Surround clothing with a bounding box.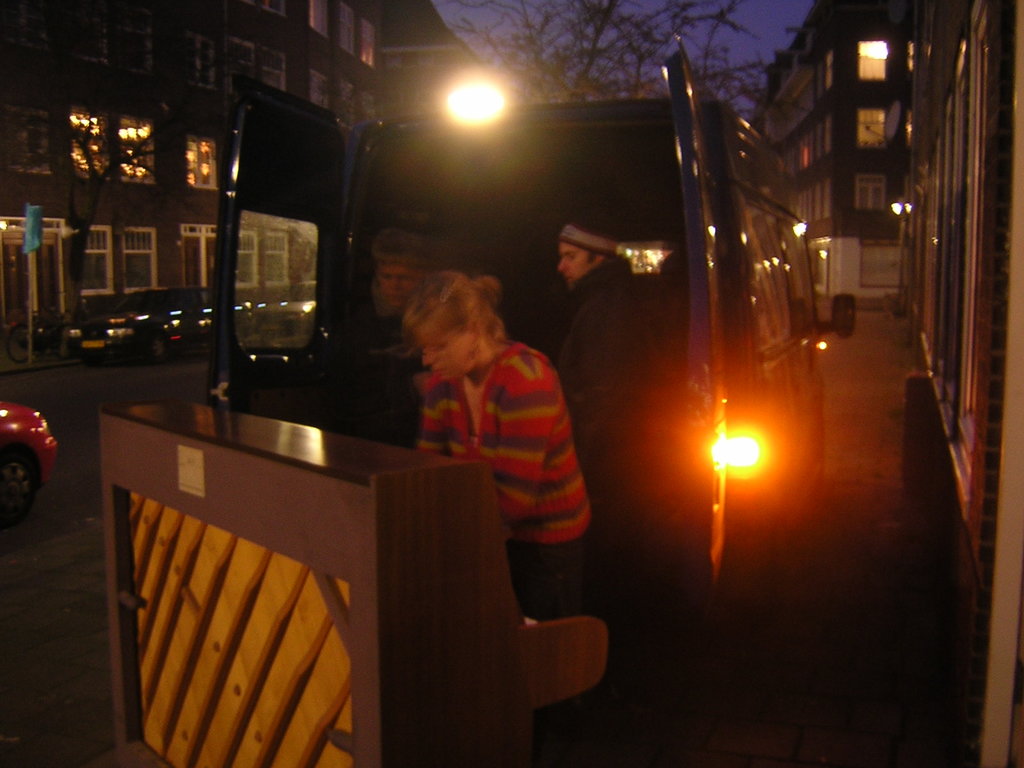
<region>543, 246, 648, 498</region>.
